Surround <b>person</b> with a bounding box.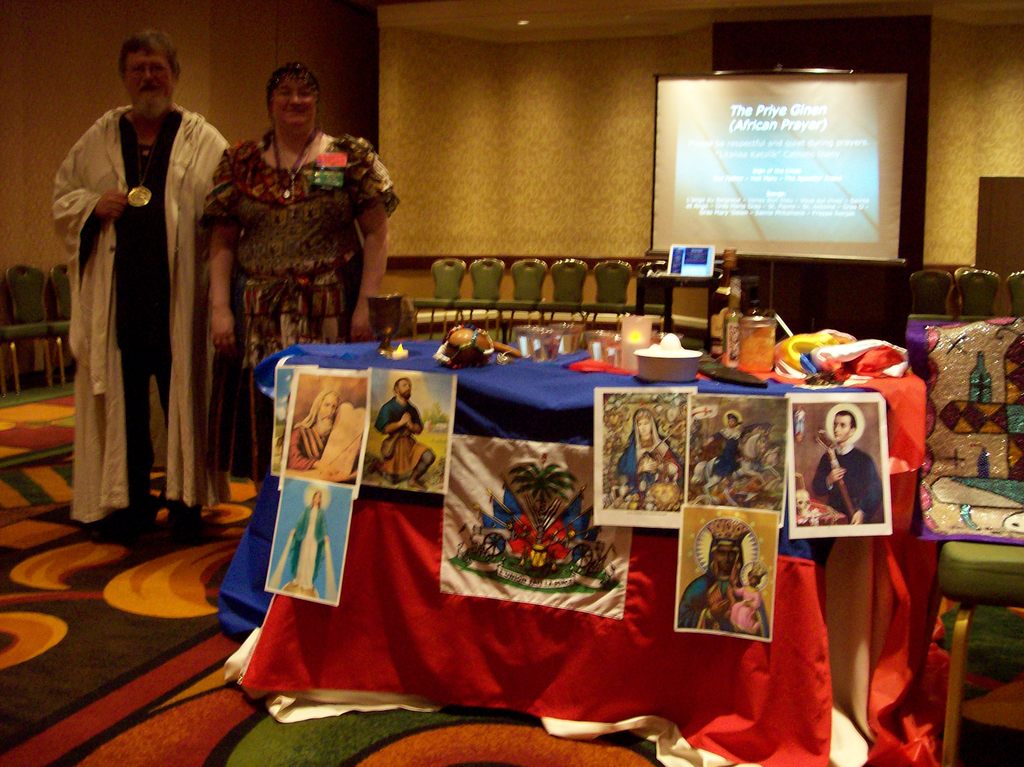
47:40:225:587.
